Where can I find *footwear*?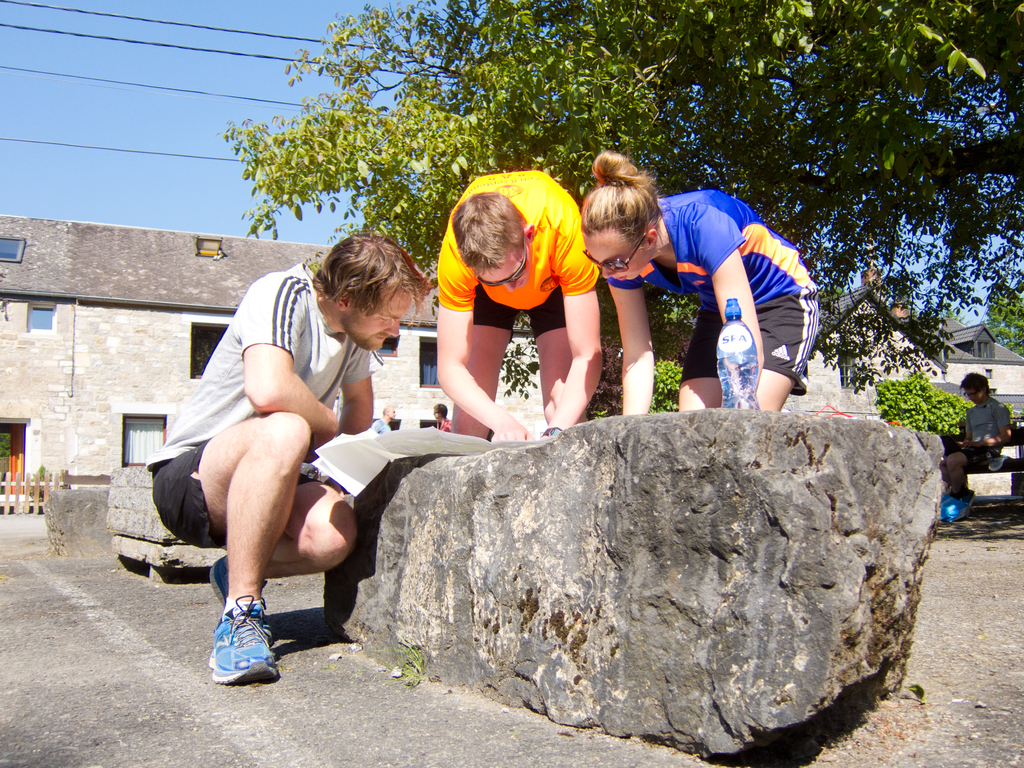
You can find it at bbox=(208, 554, 274, 646).
